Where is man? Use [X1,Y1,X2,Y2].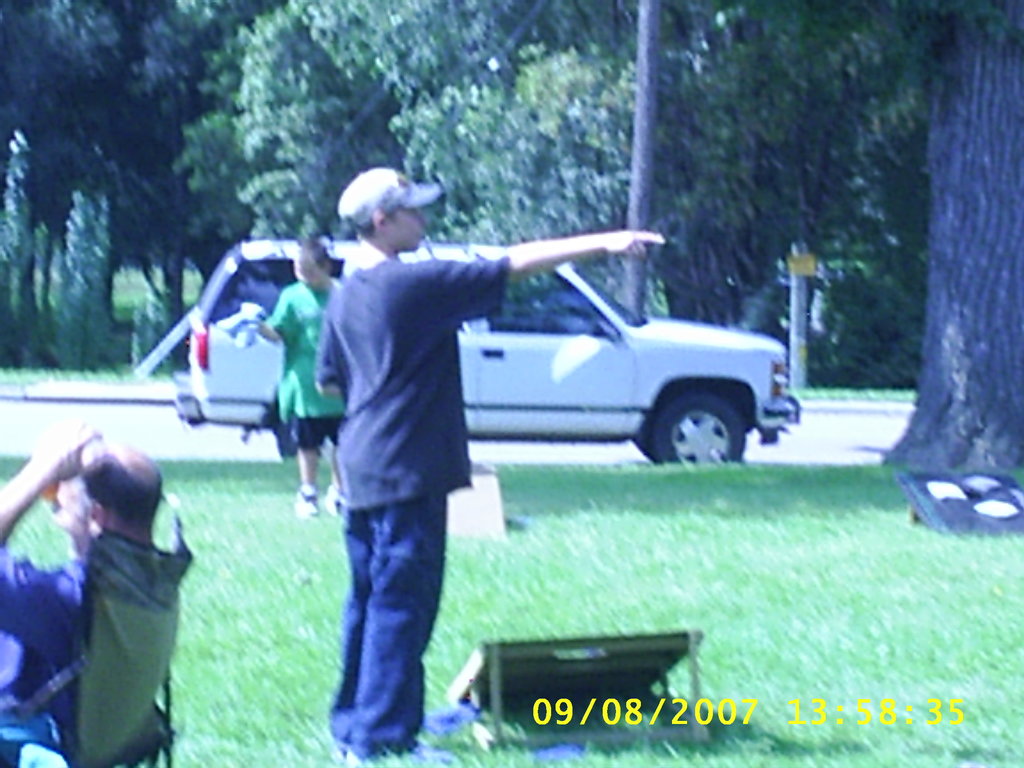
[0,422,164,767].
